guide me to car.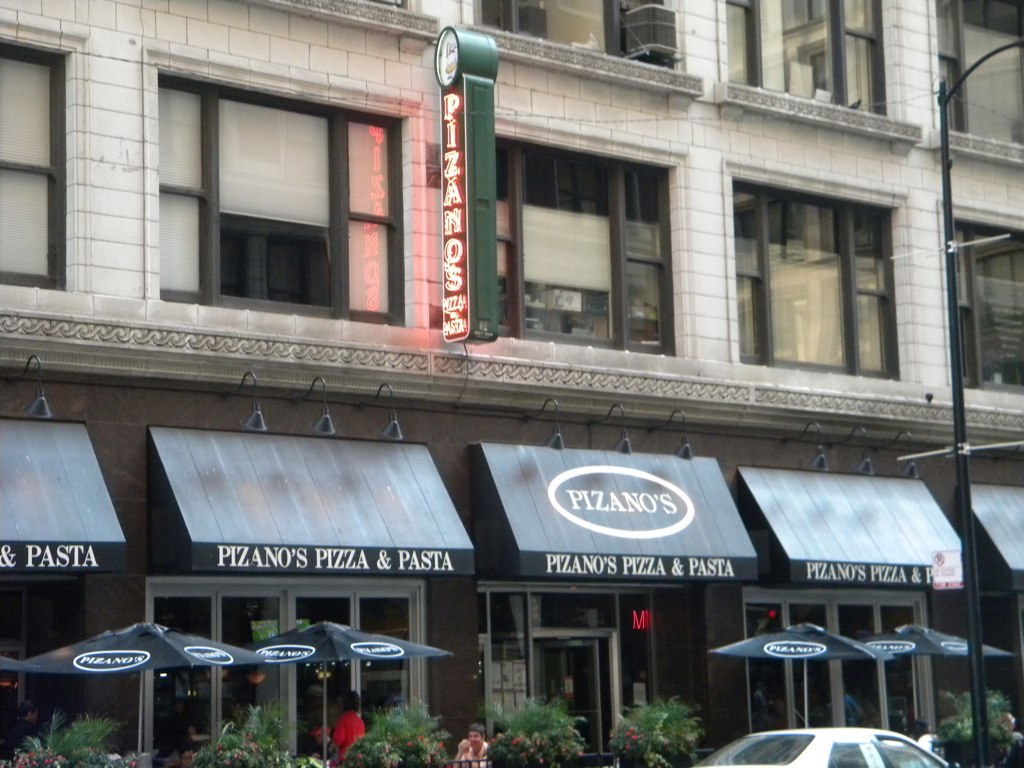
Guidance: (696,723,963,767).
